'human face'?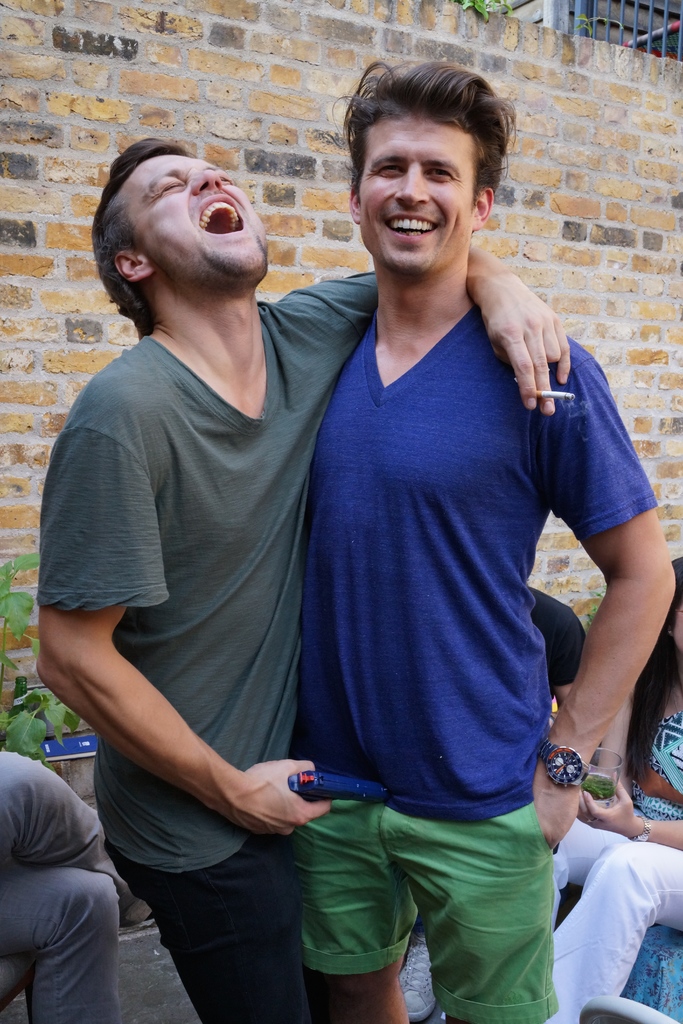
crop(358, 101, 488, 290)
